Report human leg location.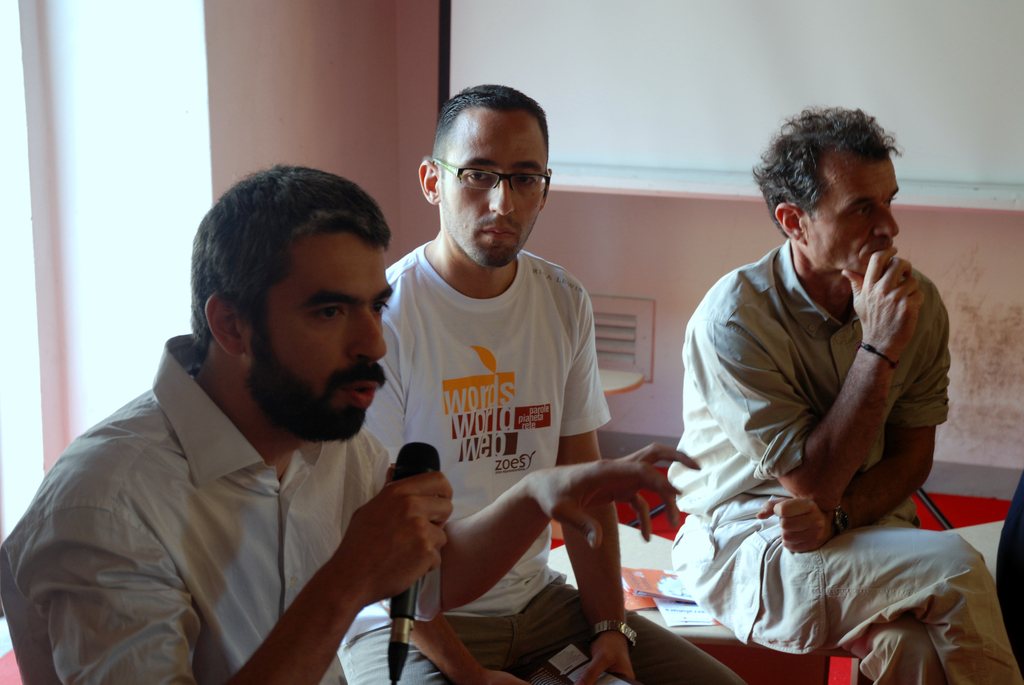
Report: (x1=337, y1=617, x2=508, y2=684).
